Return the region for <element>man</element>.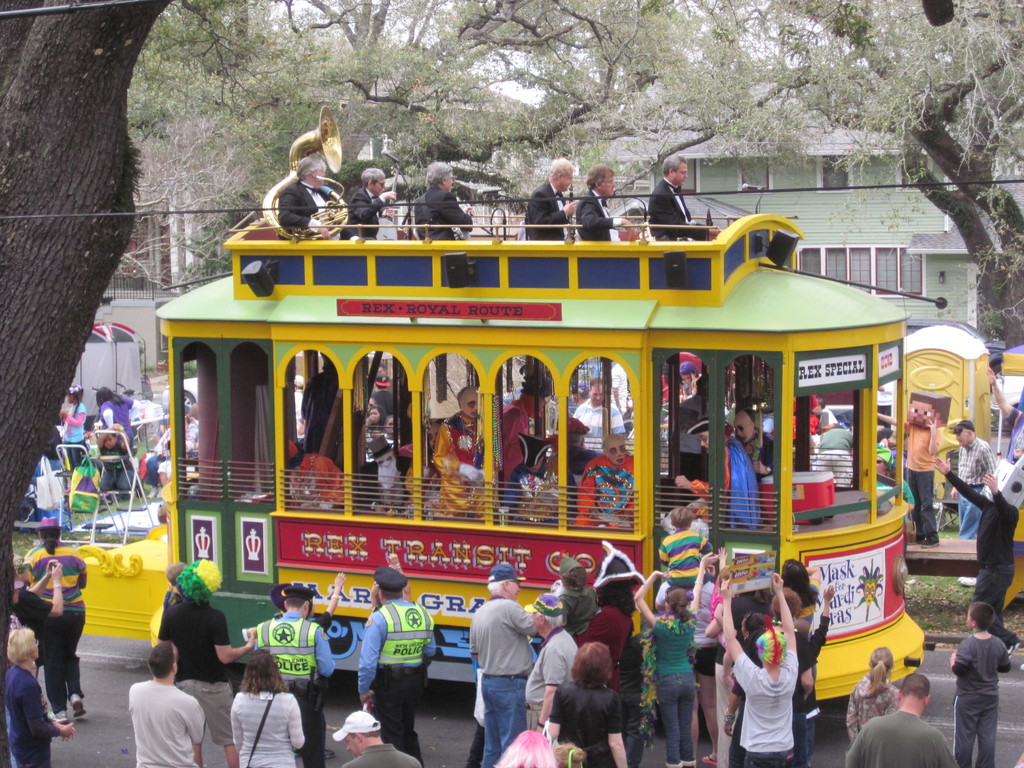
809/399/837/424.
